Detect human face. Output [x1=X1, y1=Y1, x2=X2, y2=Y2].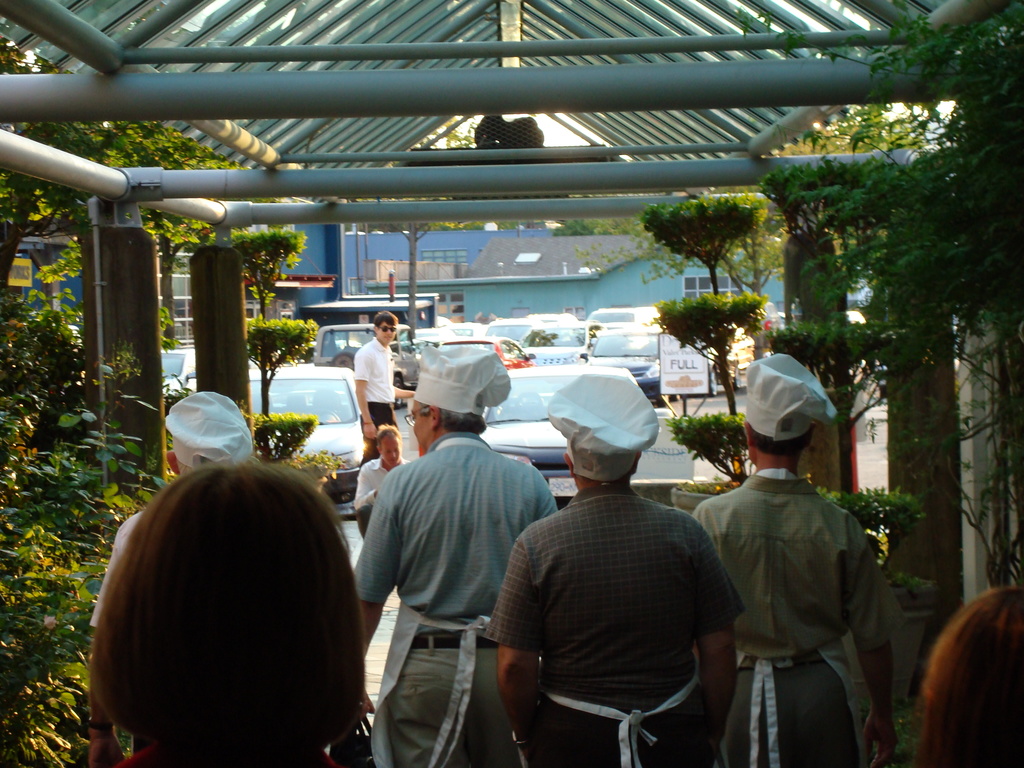
[x1=377, y1=319, x2=394, y2=347].
